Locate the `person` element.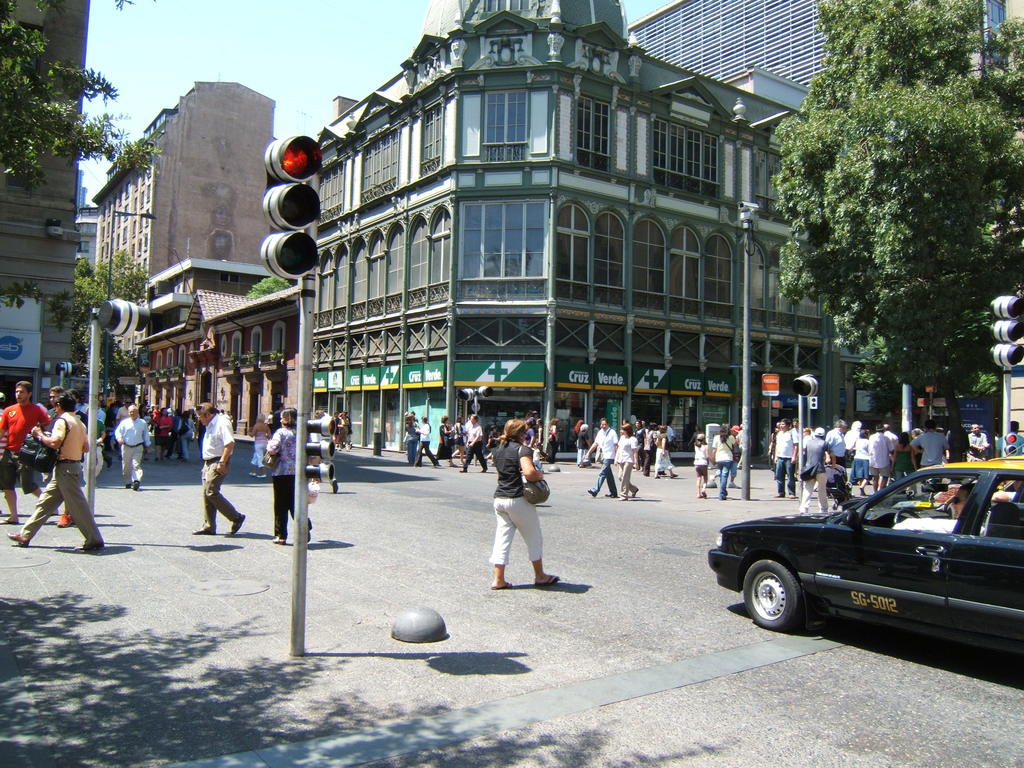
Element bbox: x1=463 y1=412 x2=495 y2=476.
